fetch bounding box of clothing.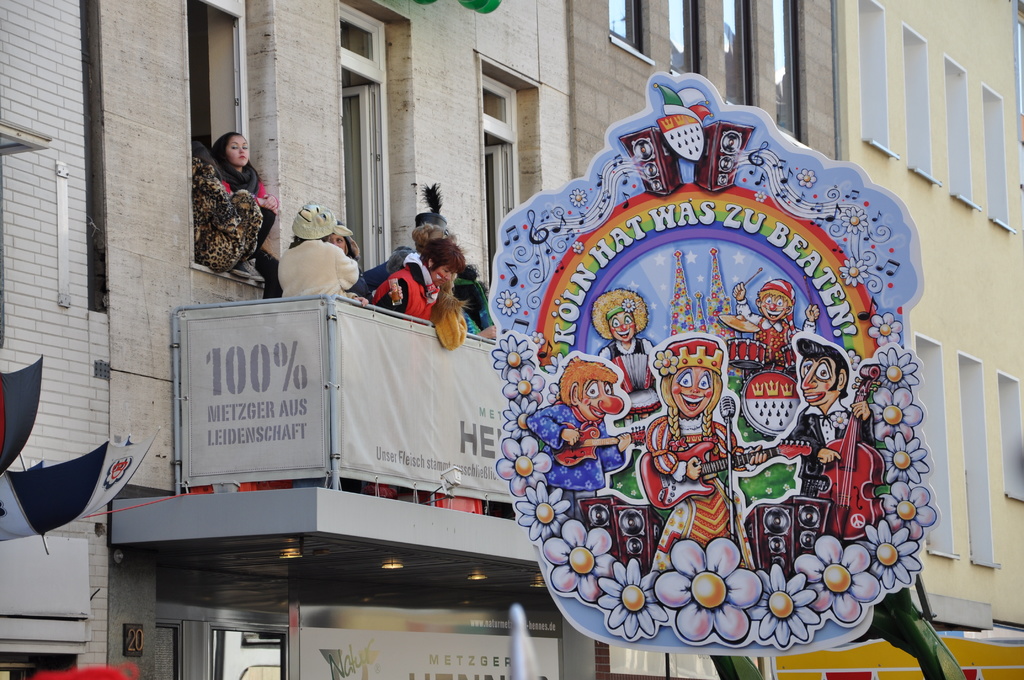
Bbox: 273,236,366,295.
